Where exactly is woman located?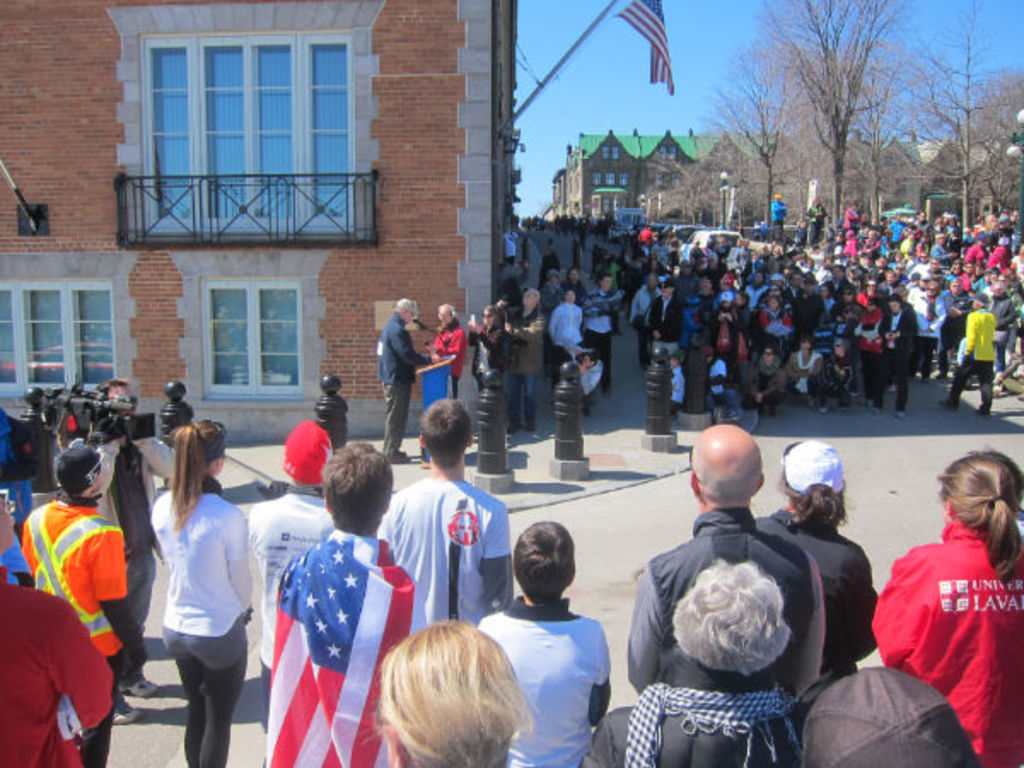
Its bounding box is 425/302/463/387.
